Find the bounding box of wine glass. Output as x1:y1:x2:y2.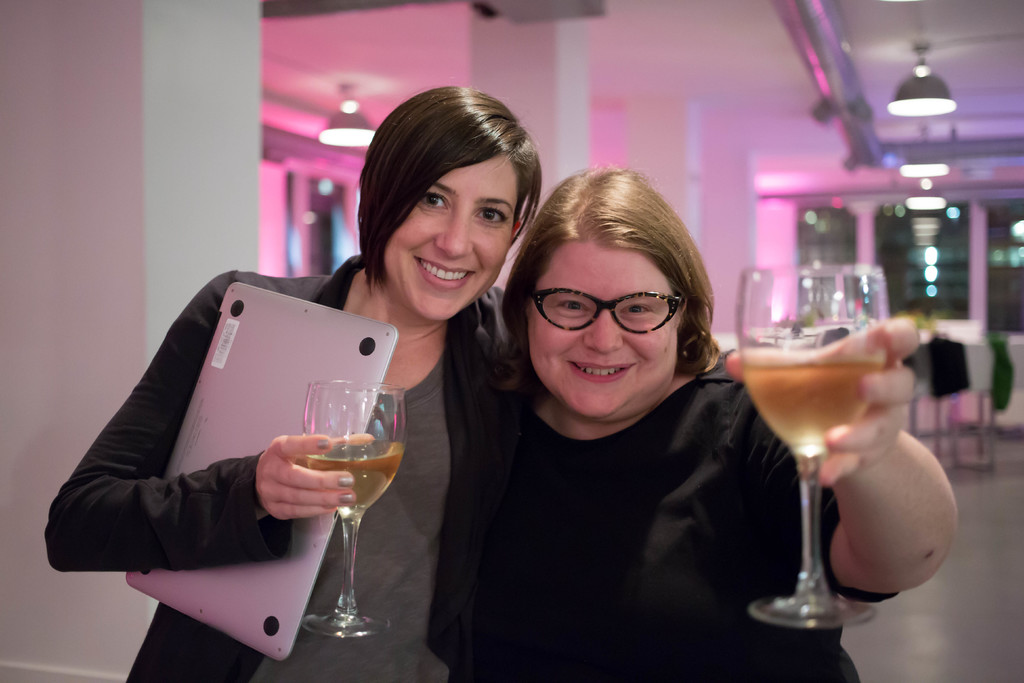
738:265:886:630.
